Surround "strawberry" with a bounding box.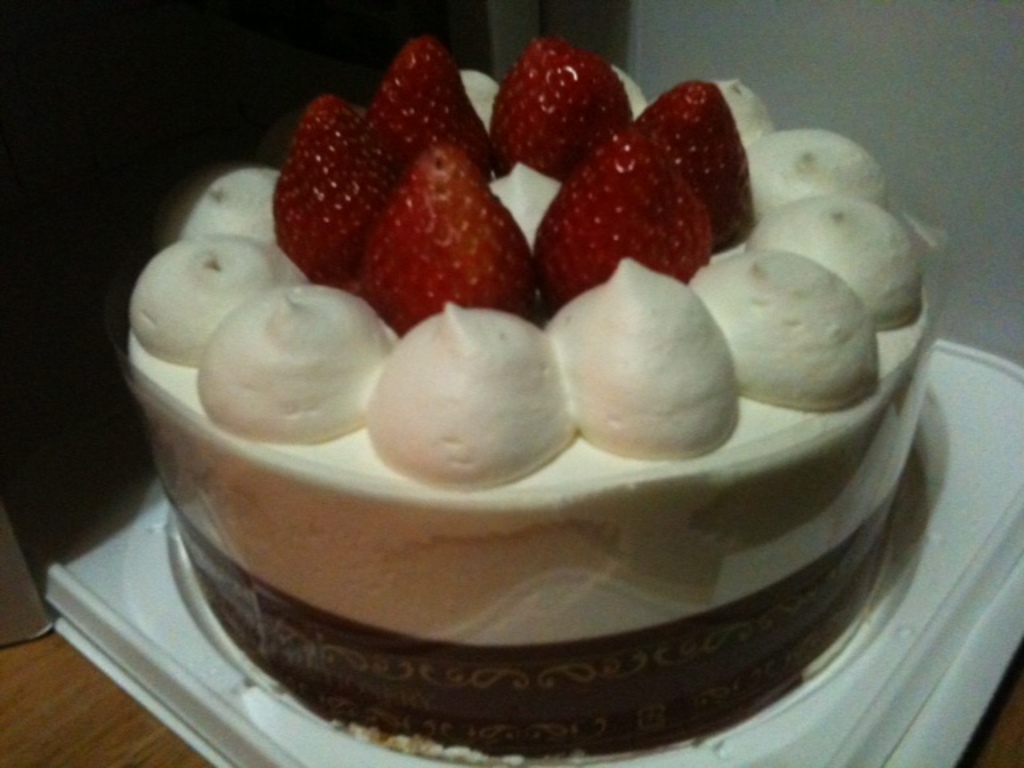
<bbox>520, 123, 714, 314</bbox>.
